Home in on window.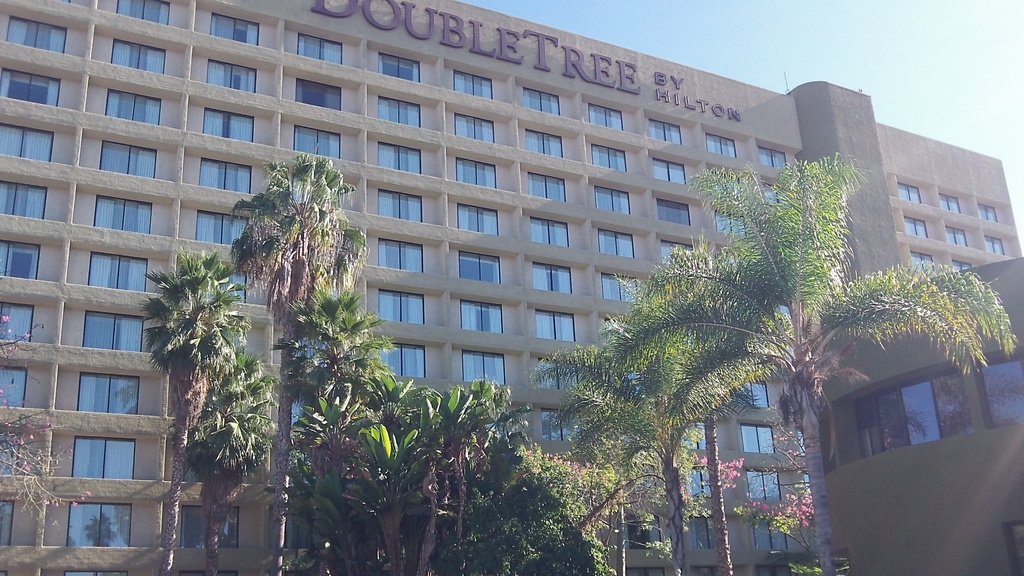
Homed in at bbox=(951, 257, 972, 271).
